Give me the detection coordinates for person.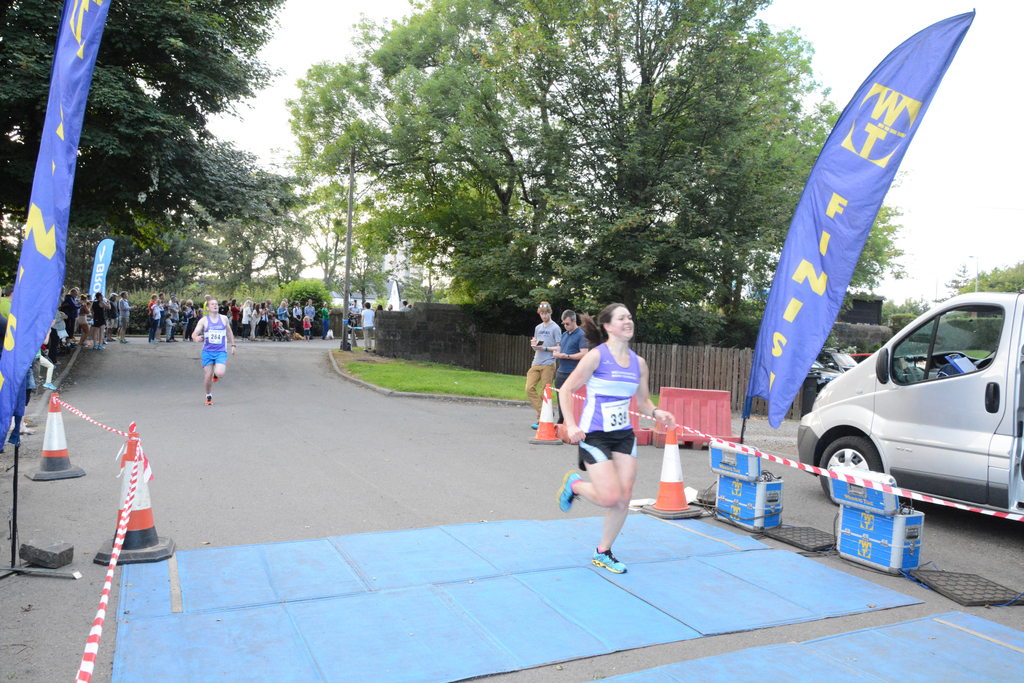
{"left": 186, "top": 299, "right": 196, "bottom": 341}.
